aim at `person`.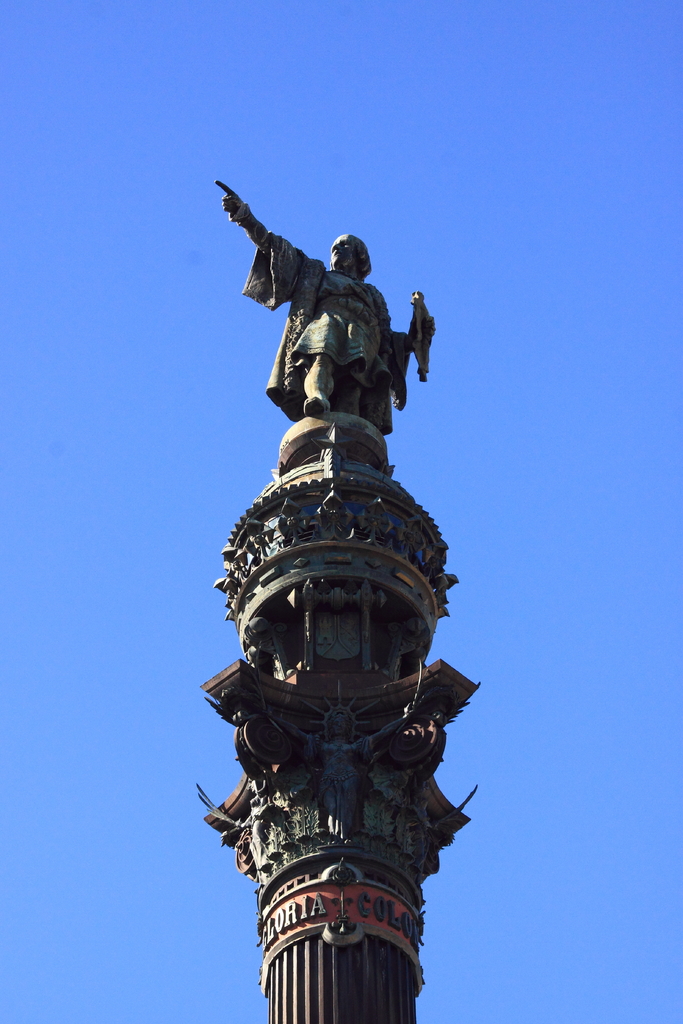
Aimed at x1=232, y1=190, x2=419, y2=445.
